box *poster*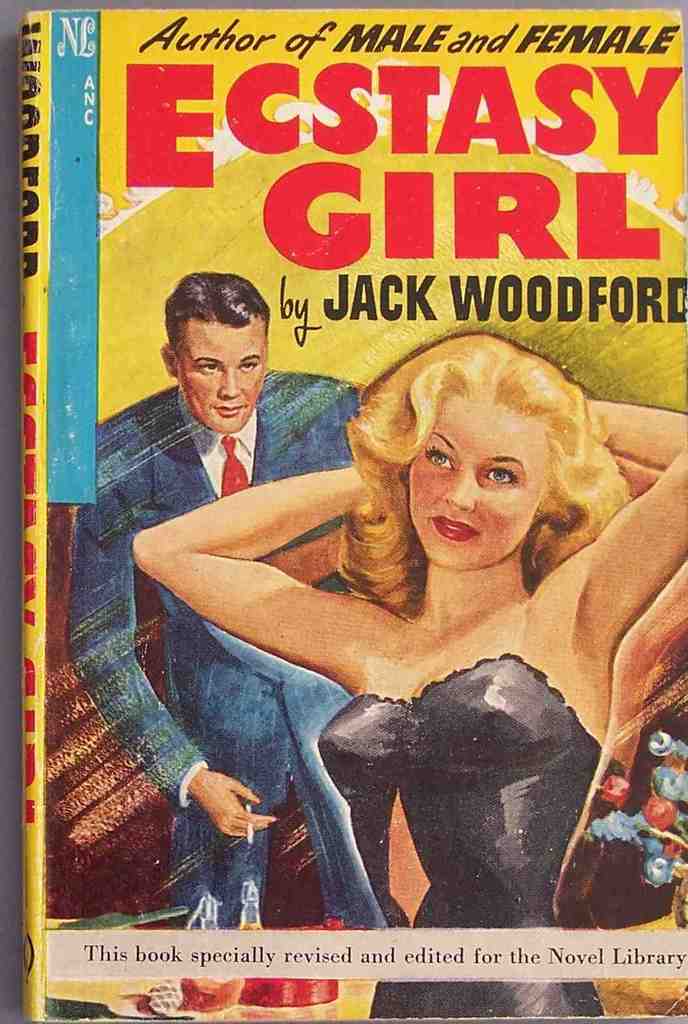
box=[18, 8, 687, 1023]
